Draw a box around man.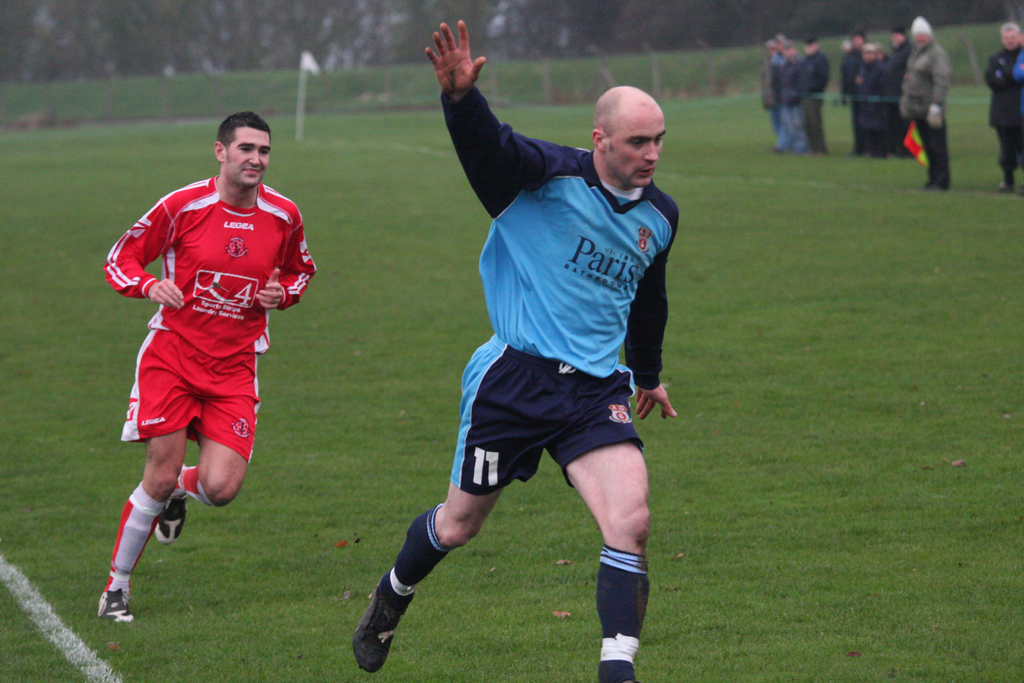
895 12 954 194.
